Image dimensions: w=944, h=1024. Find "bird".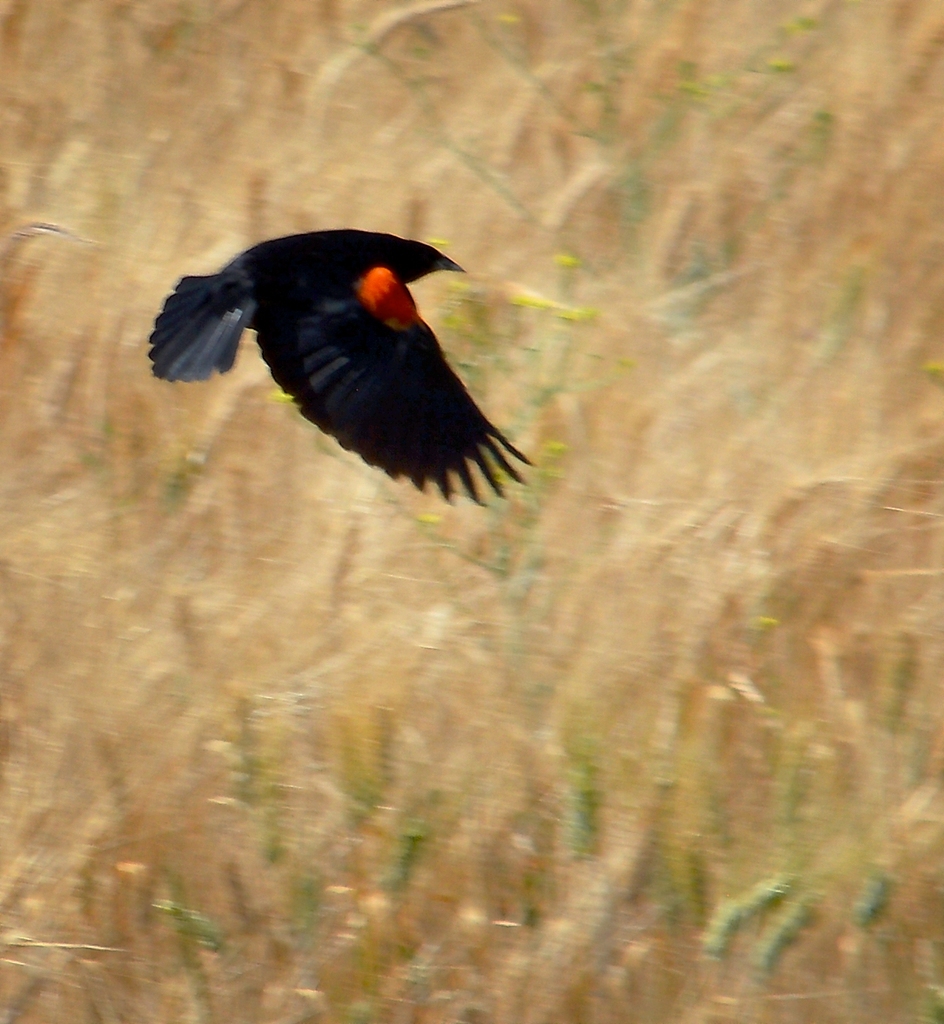
Rect(127, 220, 539, 492).
